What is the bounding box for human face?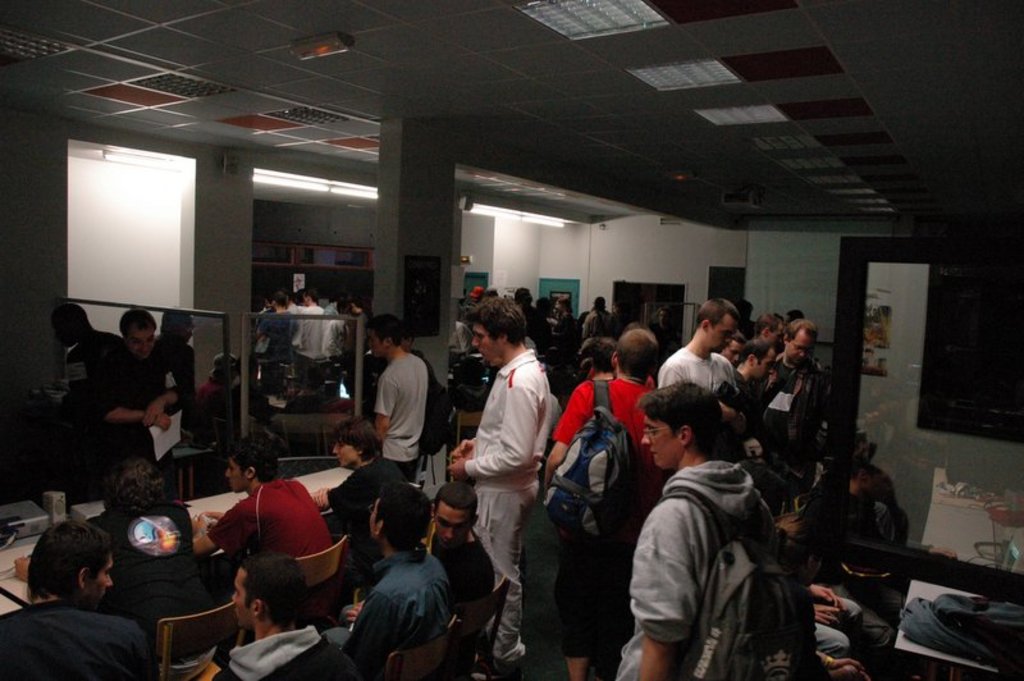
(x1=772, y1=321, x2=783, y2=335).
